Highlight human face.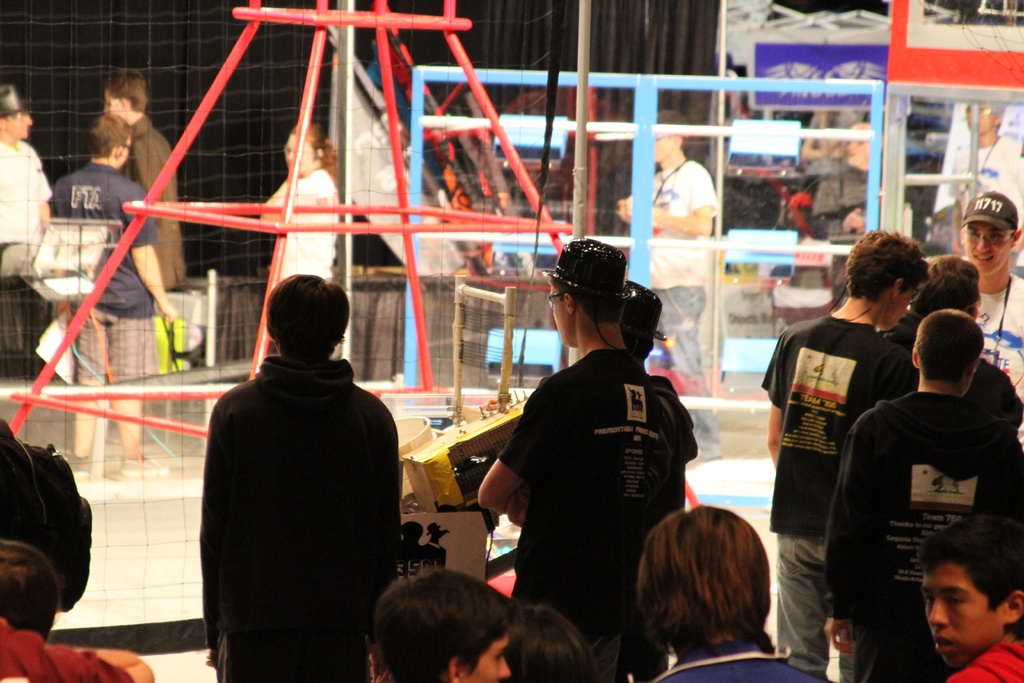
Highlighted region: left=287, top=131, right=320, bottom=177.
